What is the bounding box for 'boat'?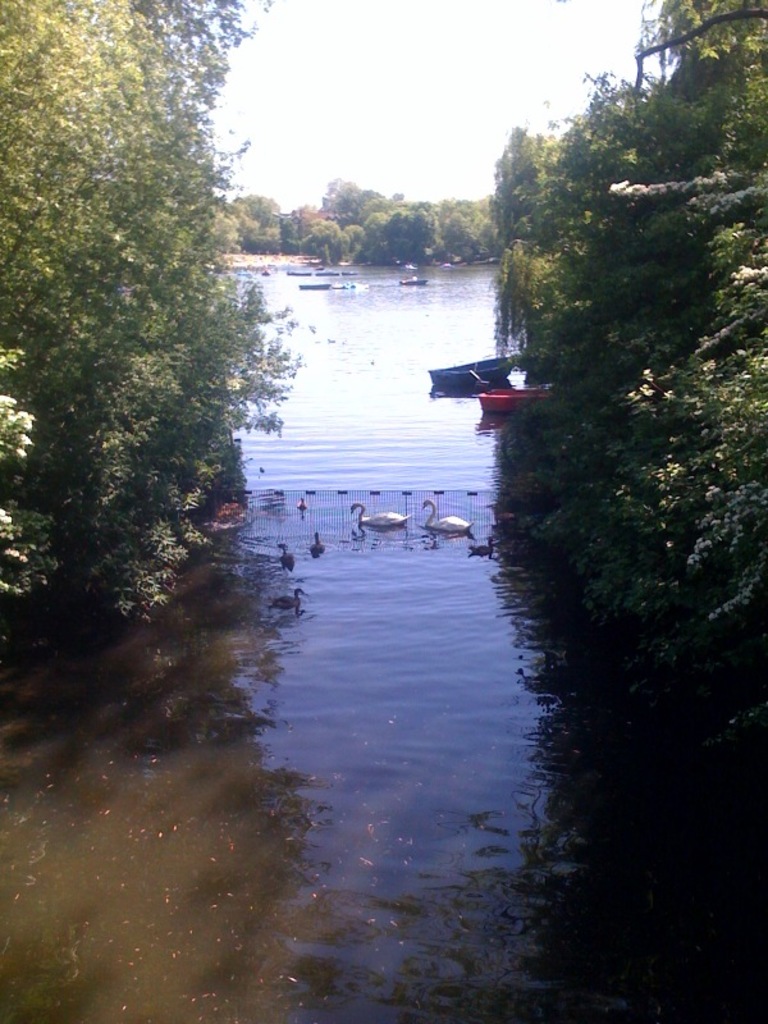
left=402, top=262, right=419, bottom=271.
